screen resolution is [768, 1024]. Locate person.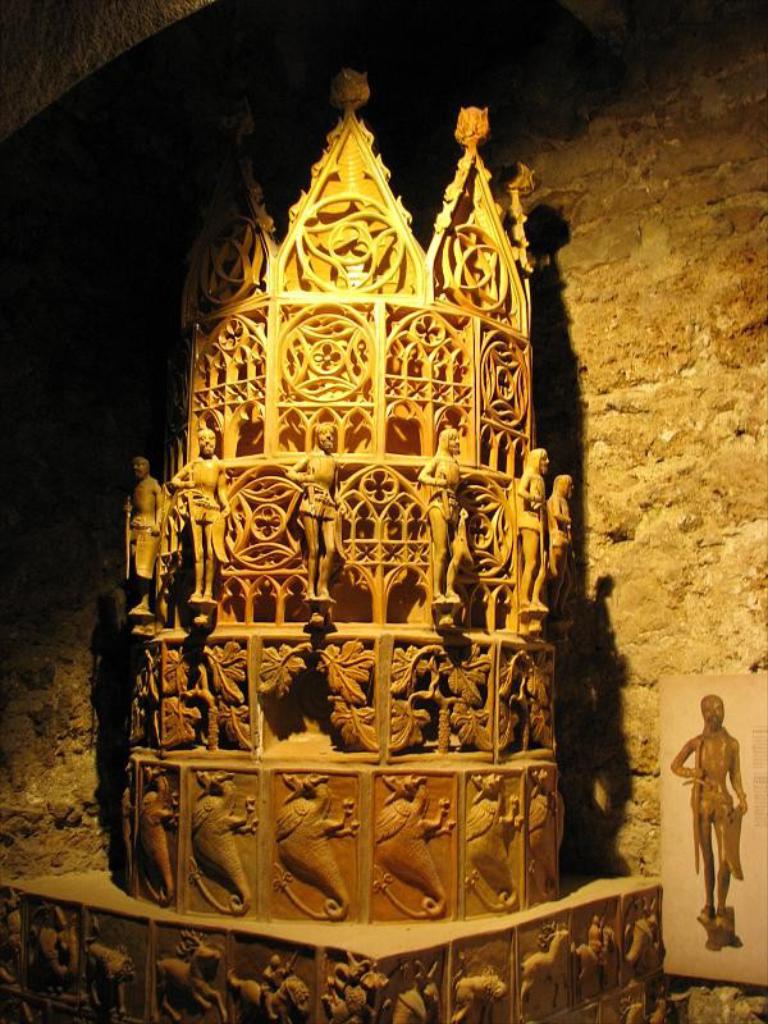
(left=169, top=439, right=227, bottom=605).
